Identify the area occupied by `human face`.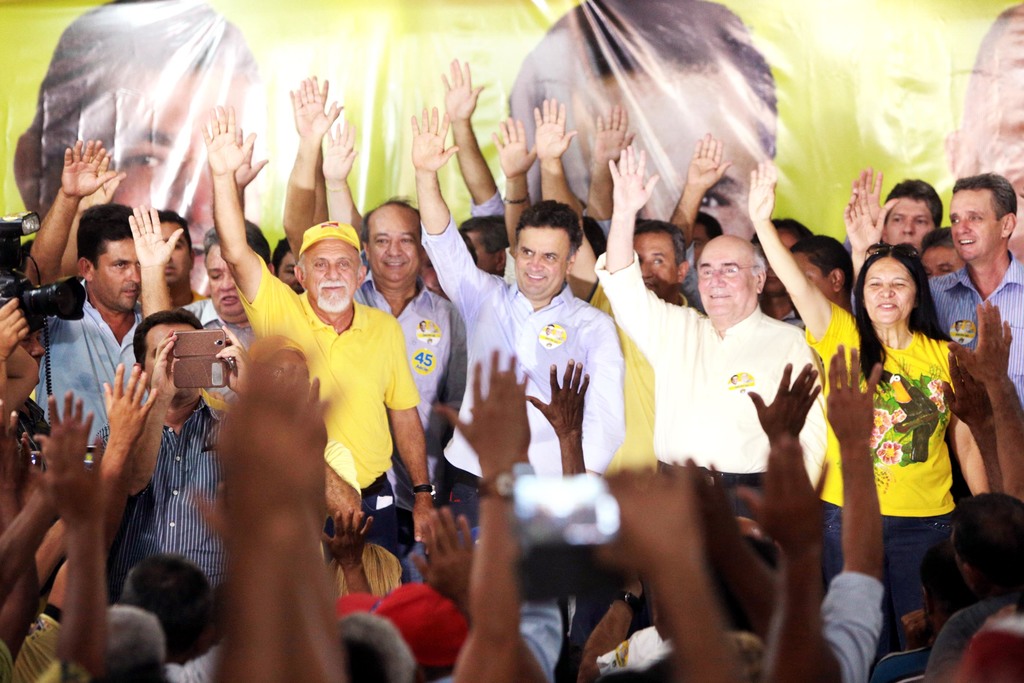
Area: rect(632, 233, 678, 298).
